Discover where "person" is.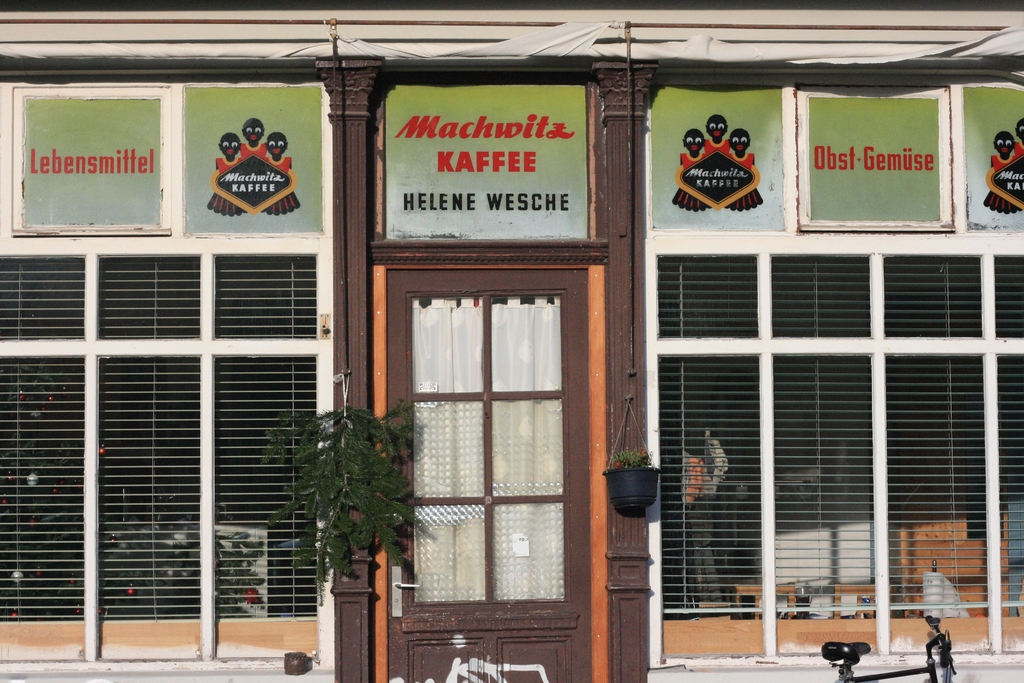
Discovered at bbox=[728, 126, 762, 210].
